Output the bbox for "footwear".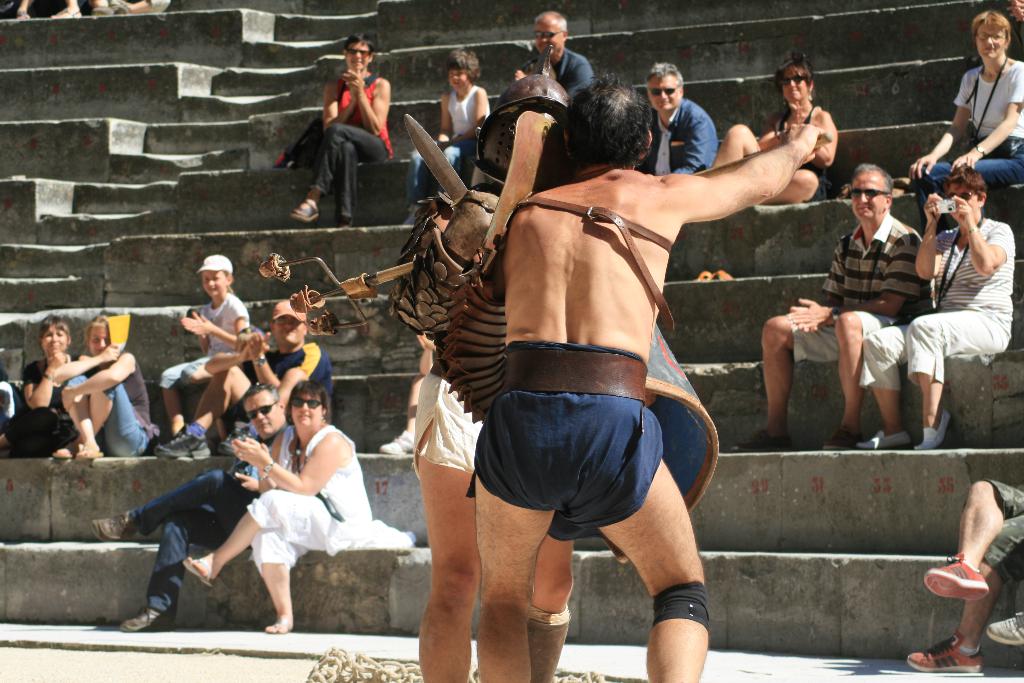
Rect(902, 630, 985, 677).
